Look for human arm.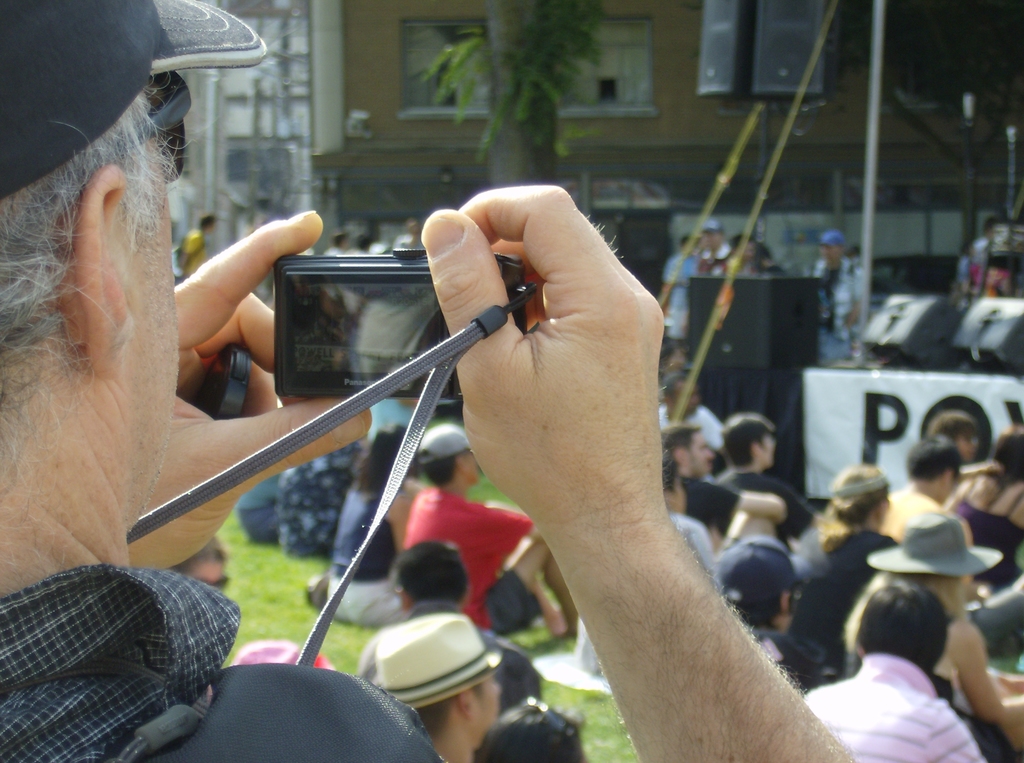
Found: (128, 211, 371, 567).
